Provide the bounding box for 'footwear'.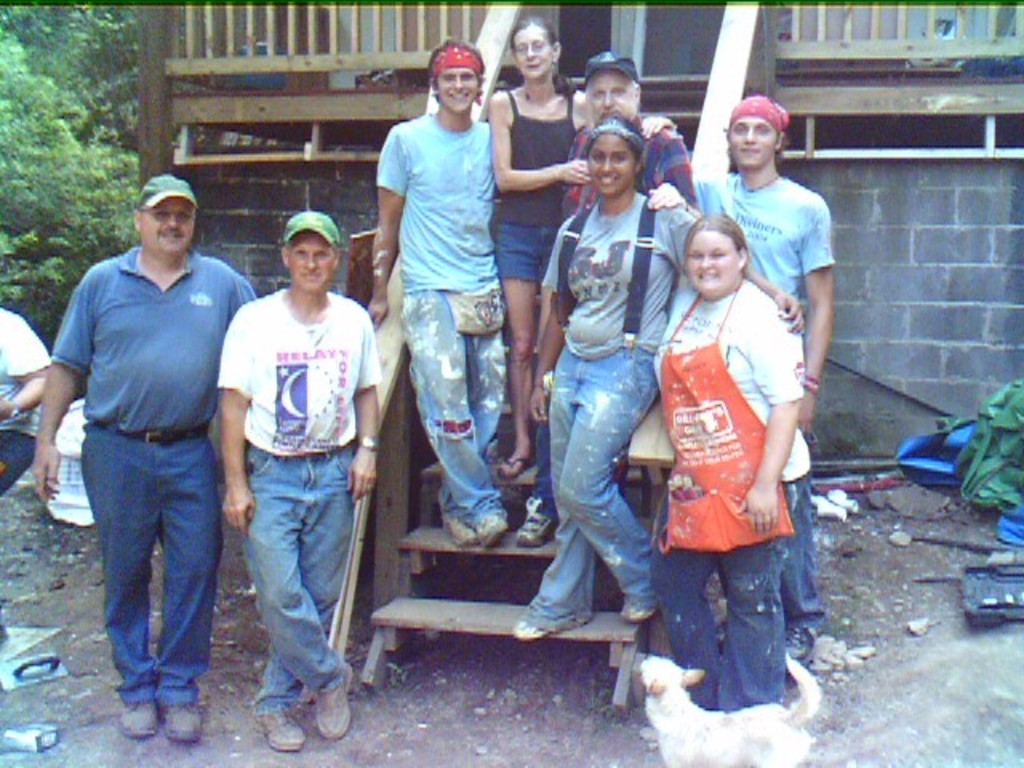
detection(619, 605, 658, 624).
